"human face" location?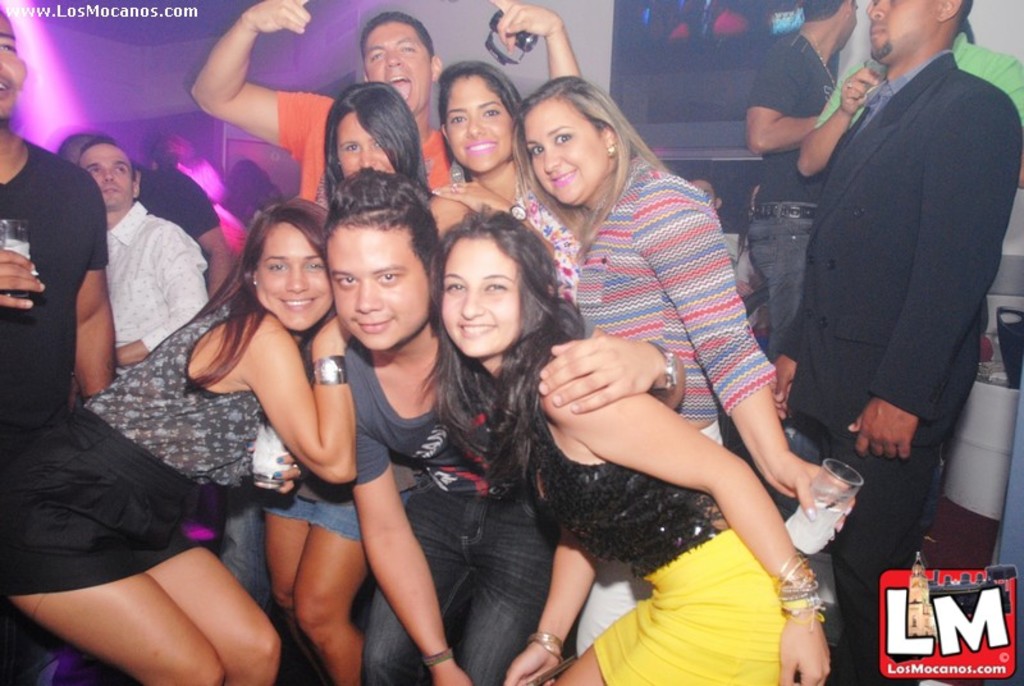
region(326, 224, 426, 356)
